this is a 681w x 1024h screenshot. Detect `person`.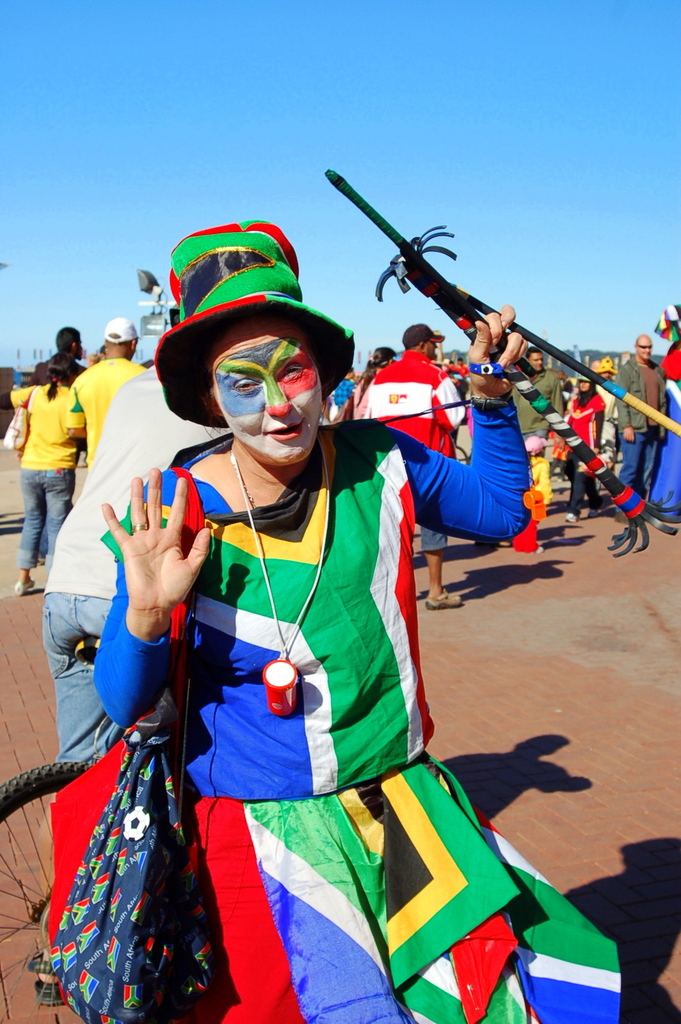
pyautogui.locateOnScreen(589, 356, 619, 473).
